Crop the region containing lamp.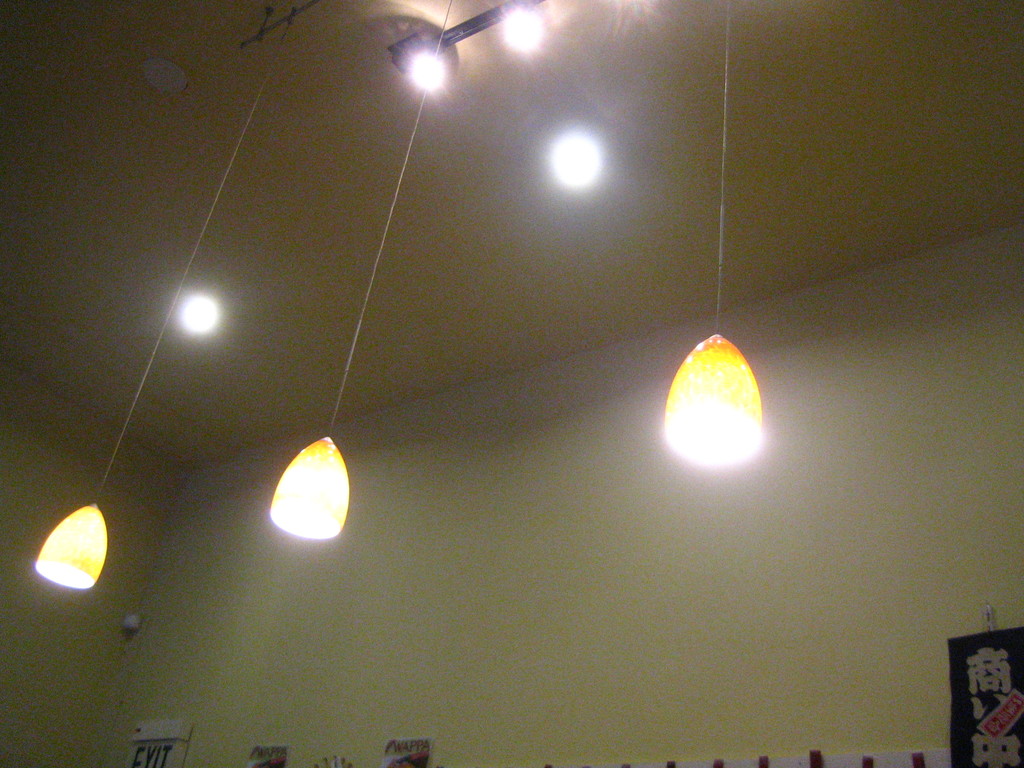
Crop region: Rect(262, 440, 355, 568).
